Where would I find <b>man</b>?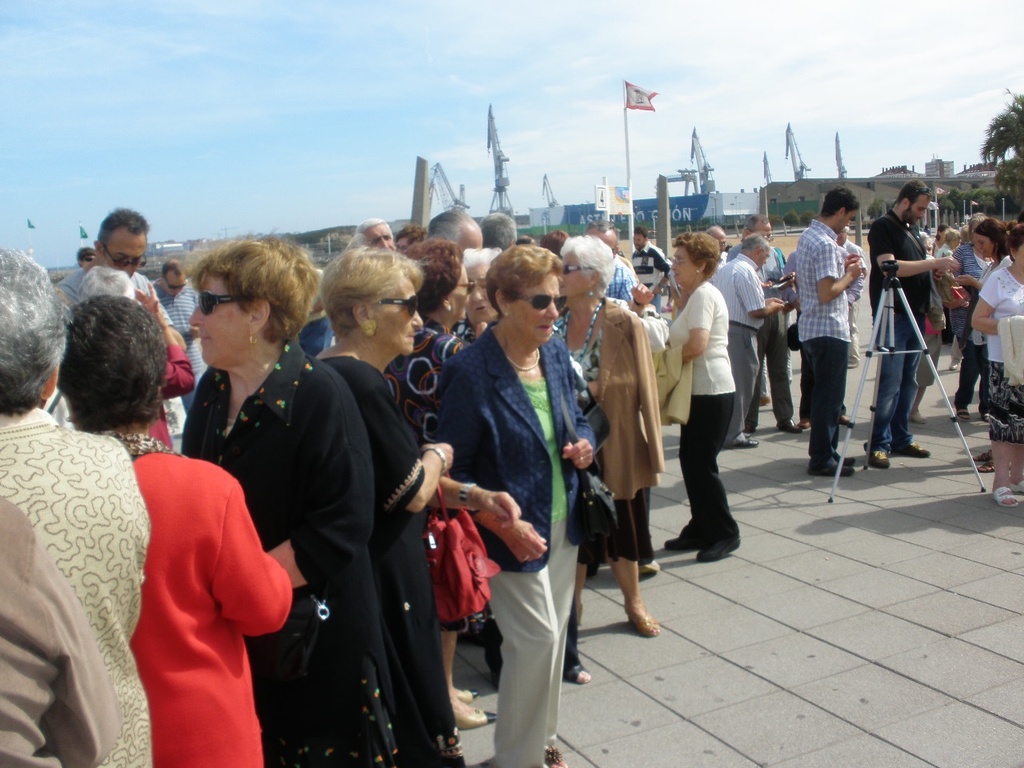
At 151,258,207,418.
